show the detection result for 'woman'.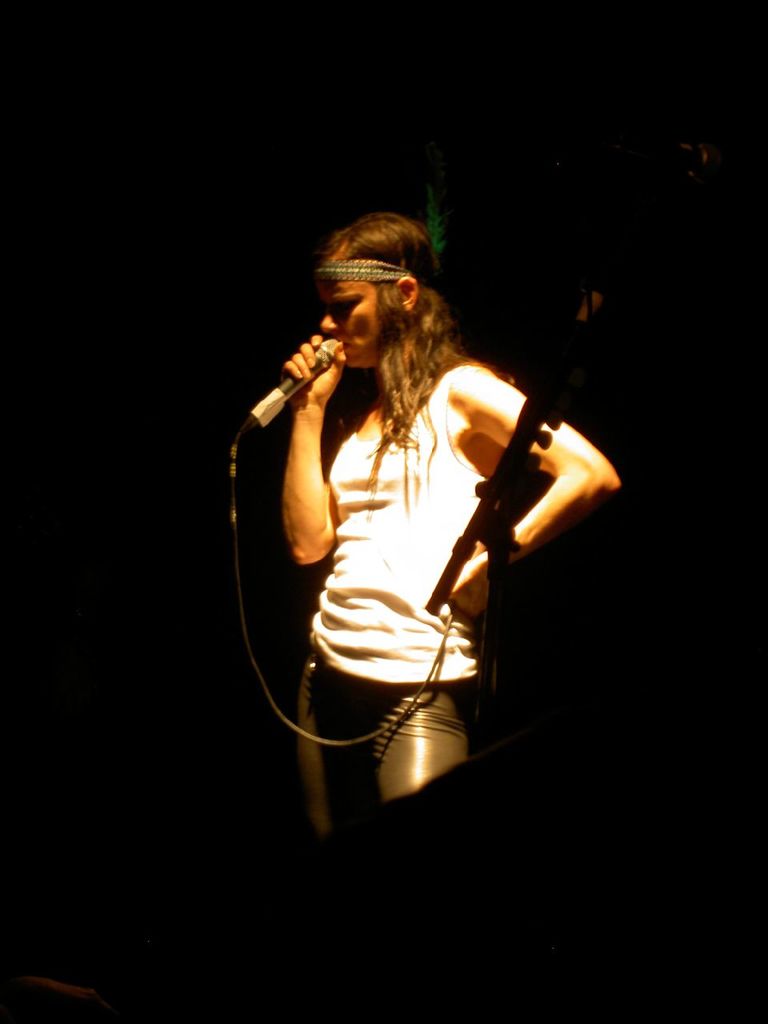
box=[213, 197, 630, 833].
